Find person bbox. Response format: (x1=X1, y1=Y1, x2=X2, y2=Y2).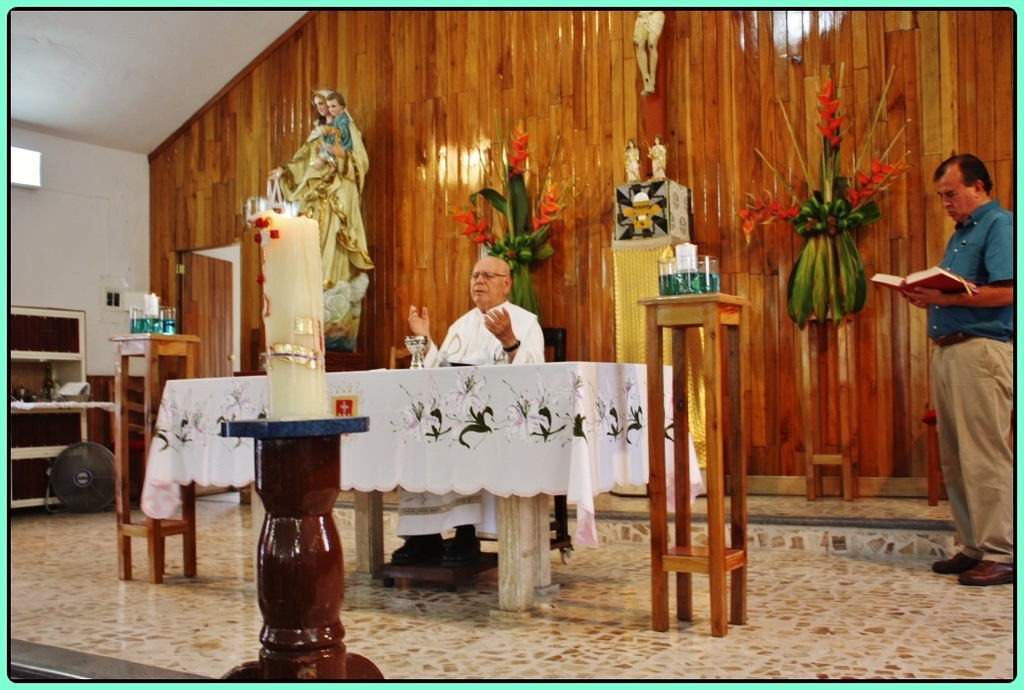
(x1=272, y1=94, x2=376, y2=302).
